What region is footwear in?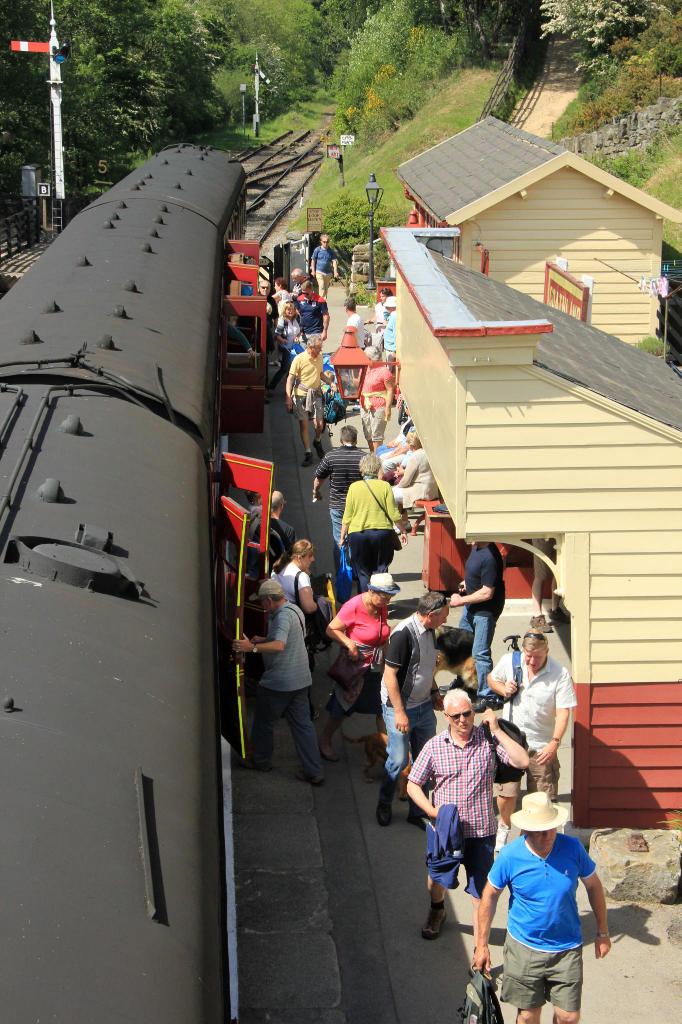
bbox=[300, 452, 318, 467].
